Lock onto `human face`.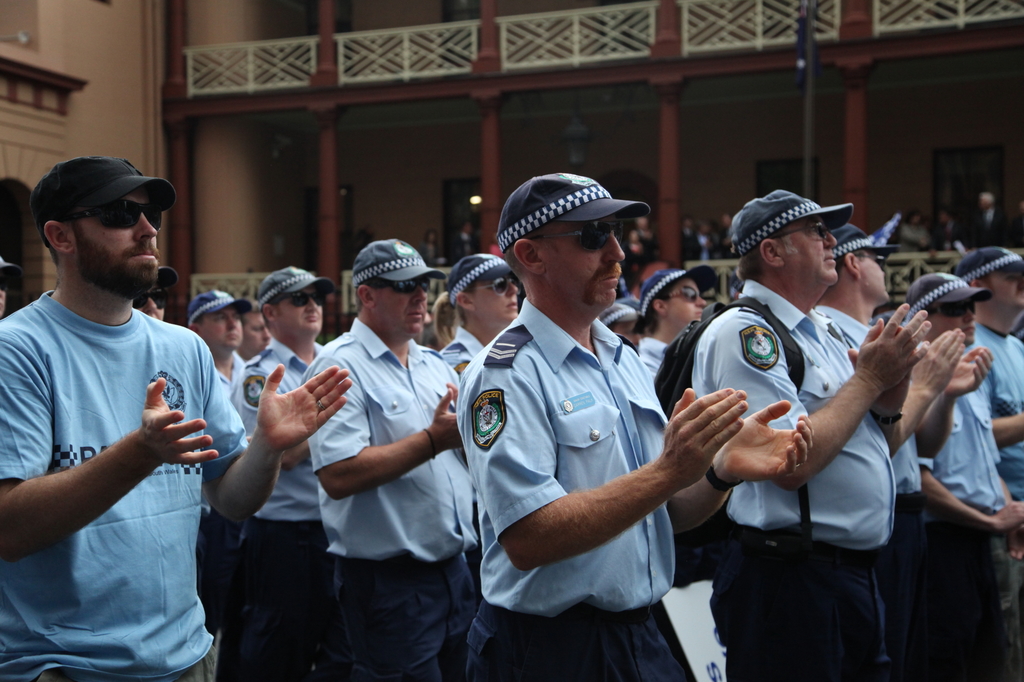
Locked: <box>780,214,831,285</box>.
